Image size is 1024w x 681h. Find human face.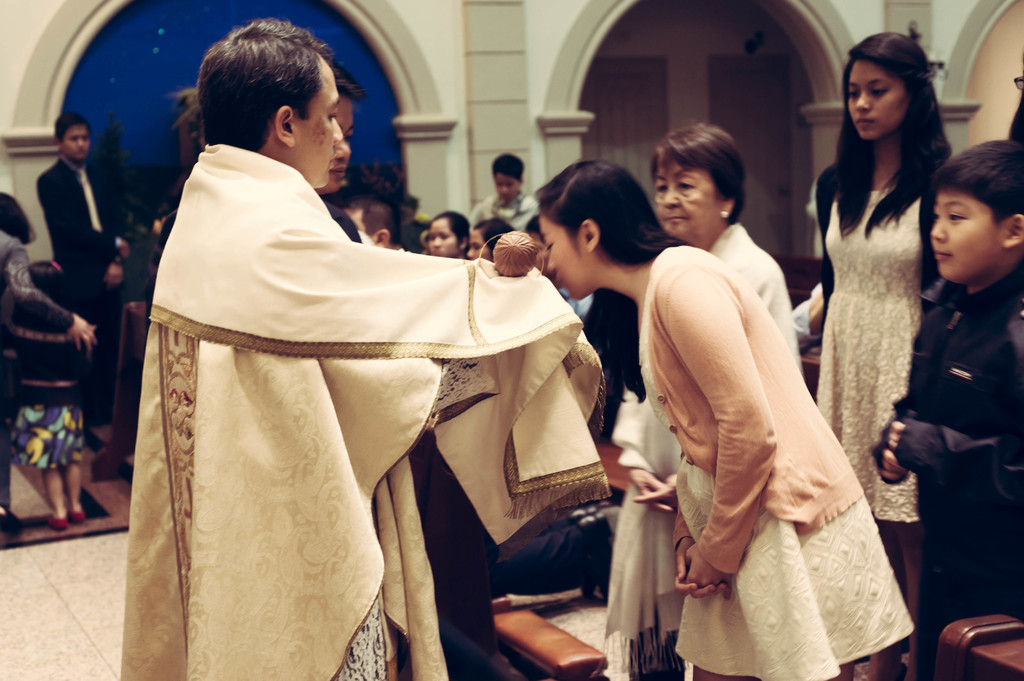
box(329, 86, 354, 195).
